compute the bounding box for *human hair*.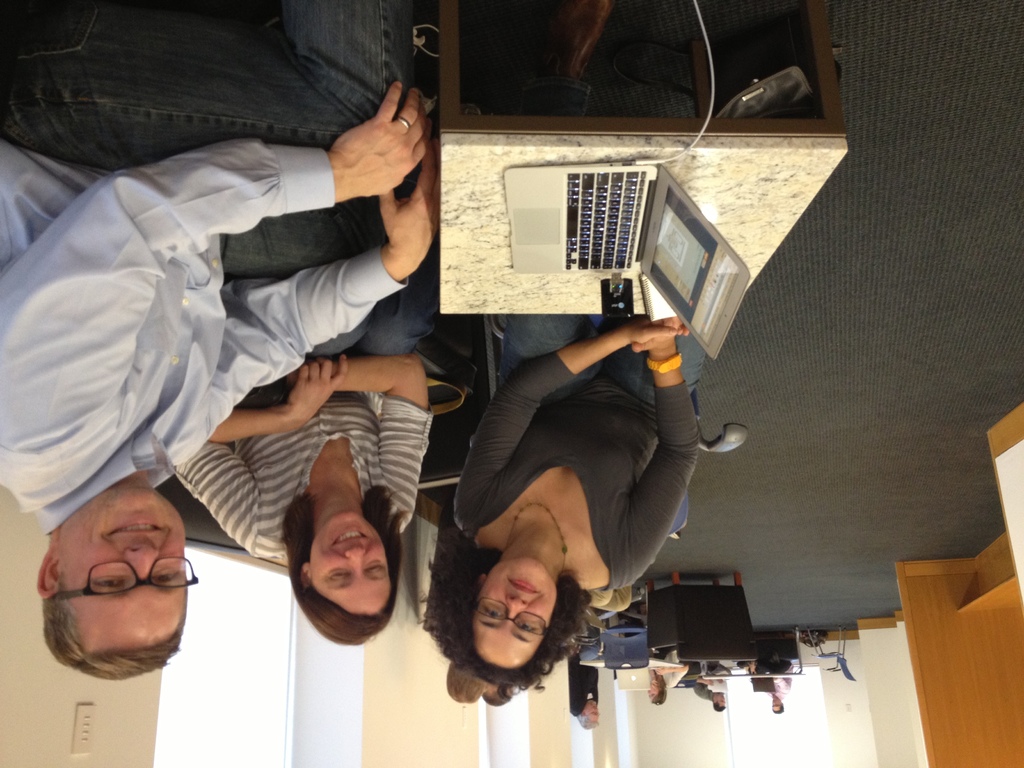
(left=422, top=534, right=579, bottom=705).
